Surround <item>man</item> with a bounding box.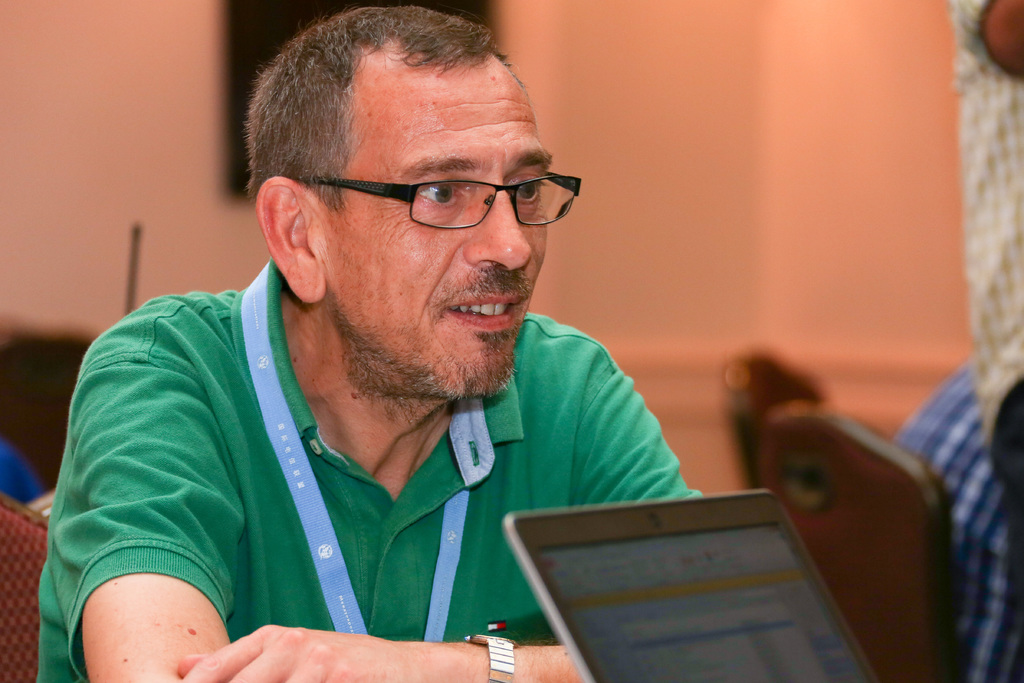
(x1=947, y1=0, x2=1023, y2=680).
